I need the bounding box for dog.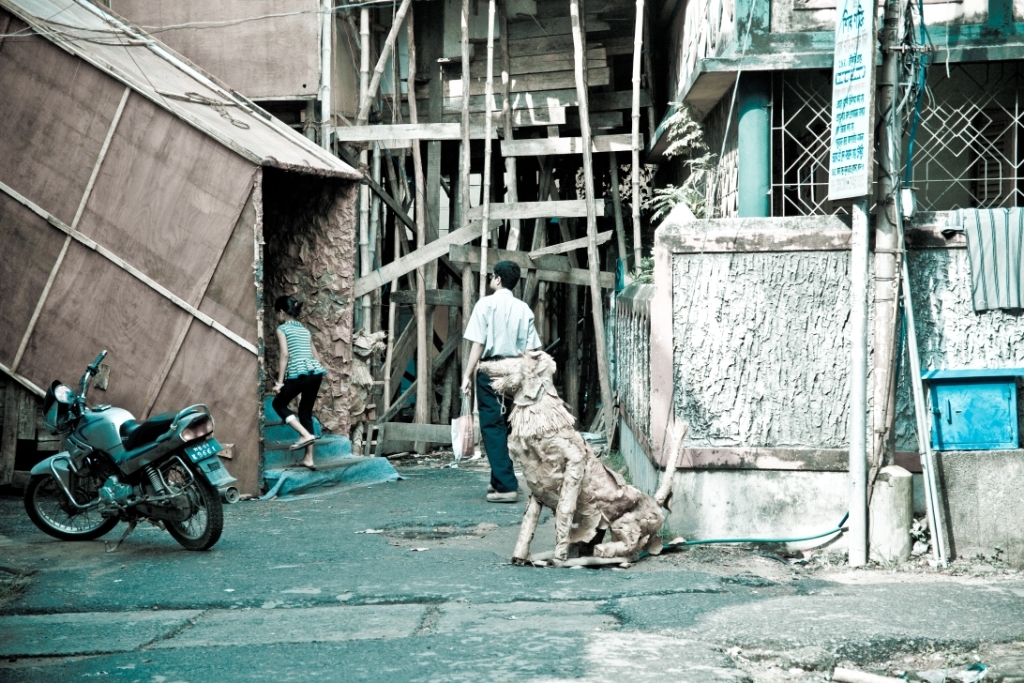
Here it is: [472,352,663,566].
